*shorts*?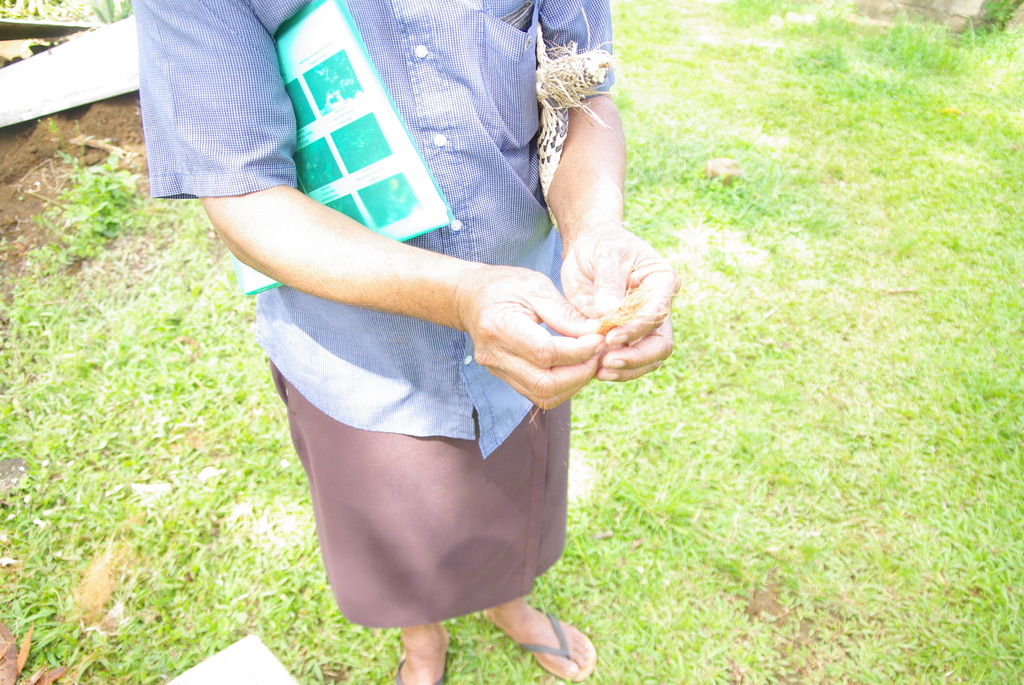
[x1=271, y1=358, x2=572, y2=629]
